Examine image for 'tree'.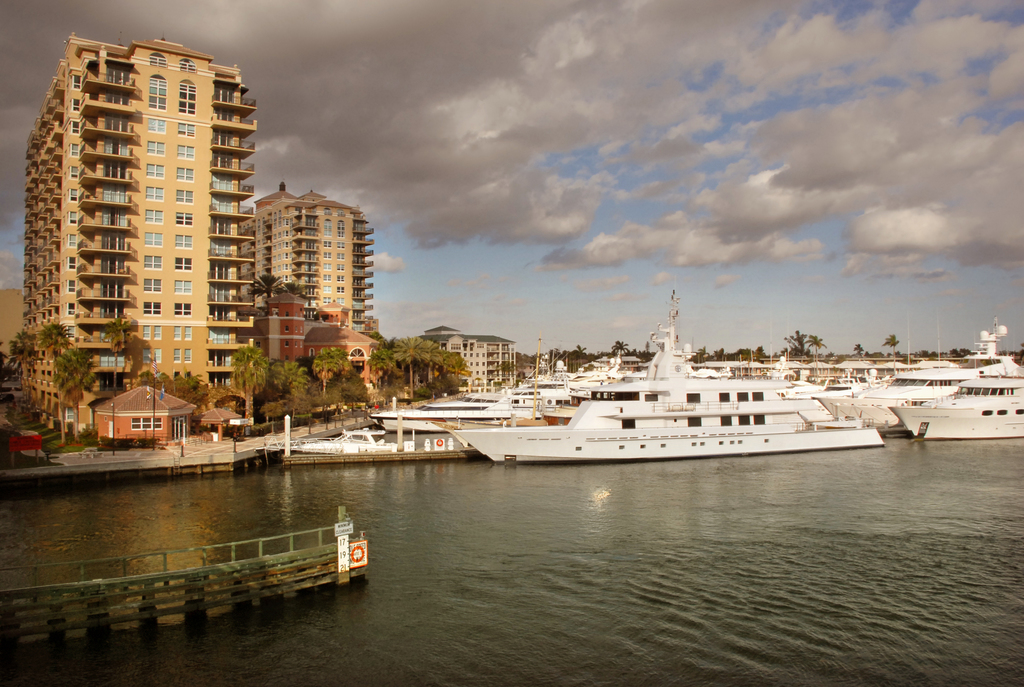
Examination result: (left=700, top=351, right=702, bottom=357).
